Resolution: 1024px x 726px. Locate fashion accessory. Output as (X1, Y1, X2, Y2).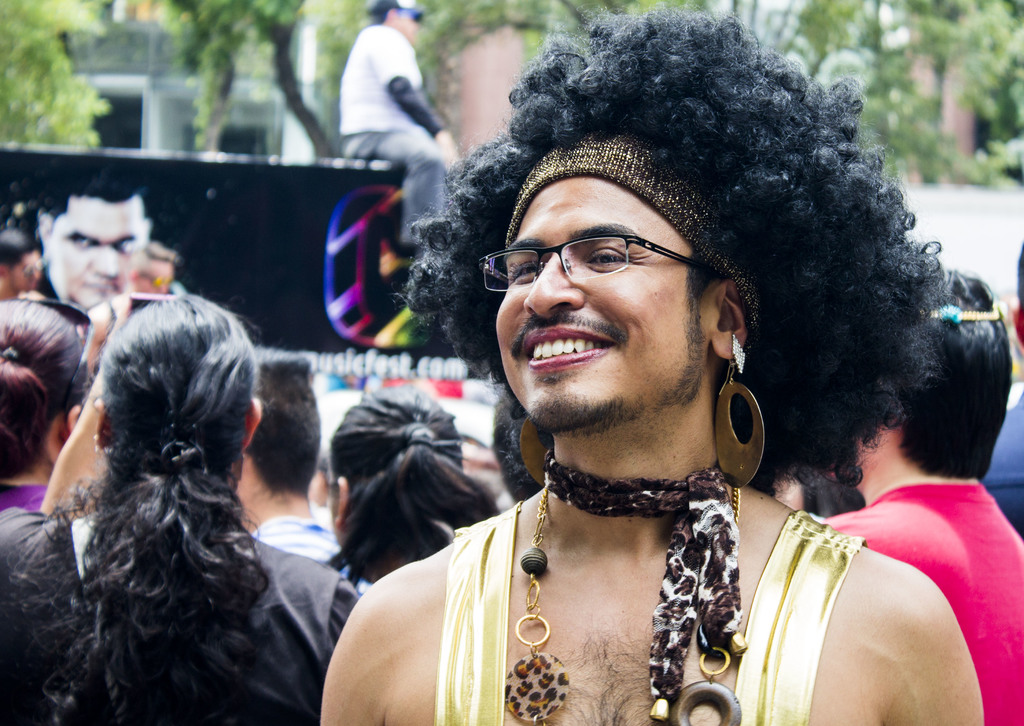
(711, 356, 768, 491).
